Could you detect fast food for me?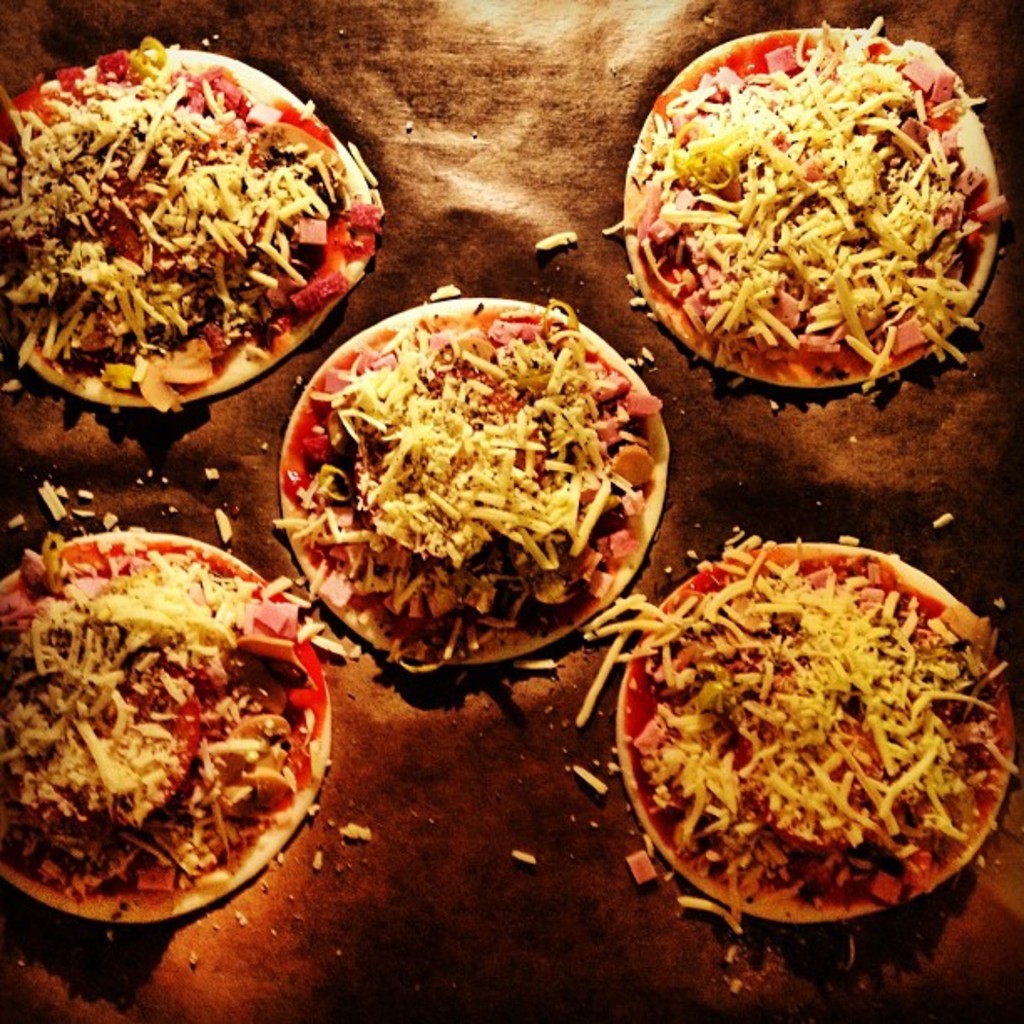
Detection result: select_region(0, 42, 397, 418).
